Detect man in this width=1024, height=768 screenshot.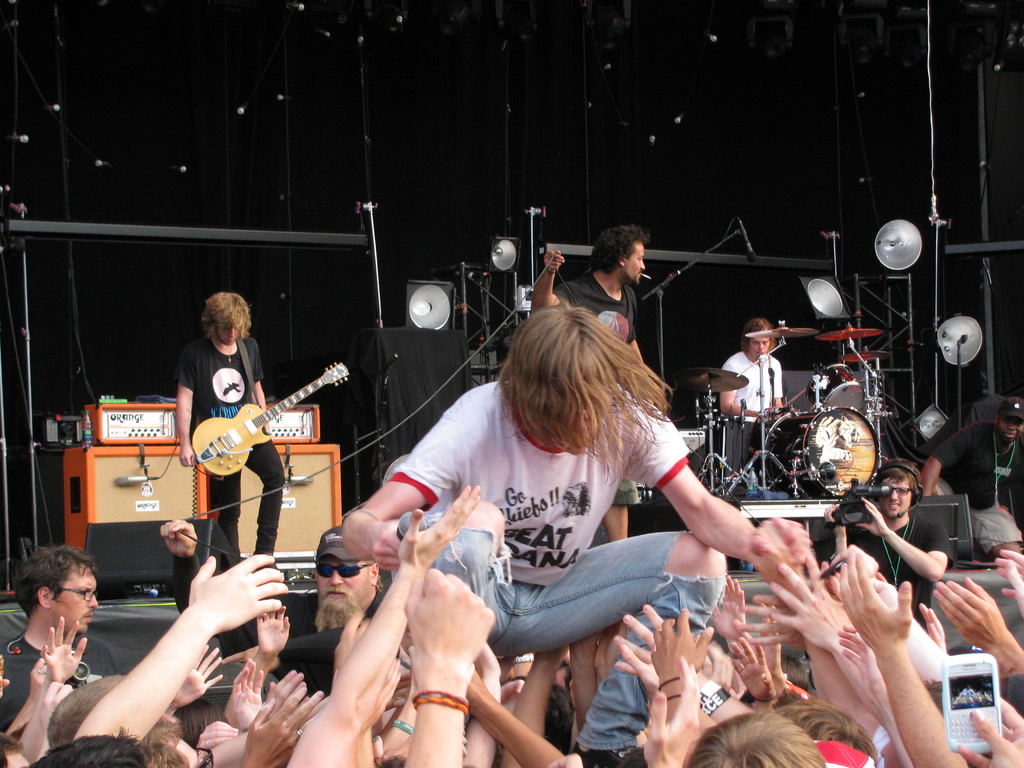
Detection: bbox=(177, 289, 285, 570).
